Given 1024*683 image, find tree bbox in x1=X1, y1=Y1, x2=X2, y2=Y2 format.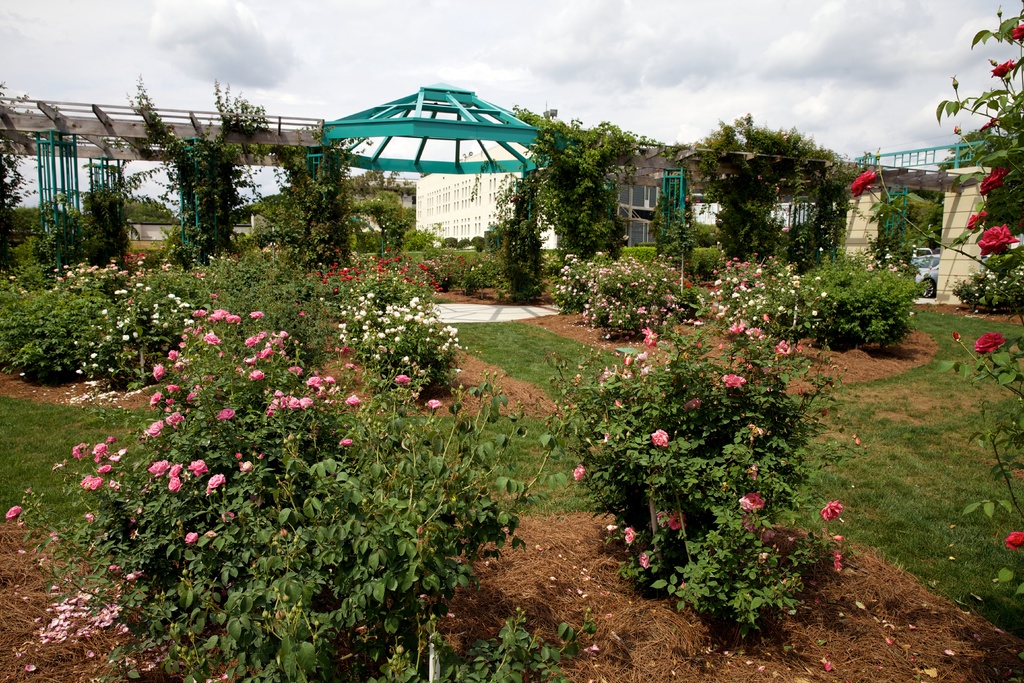
x1=128, y1=85, x2=259, y2=272.
